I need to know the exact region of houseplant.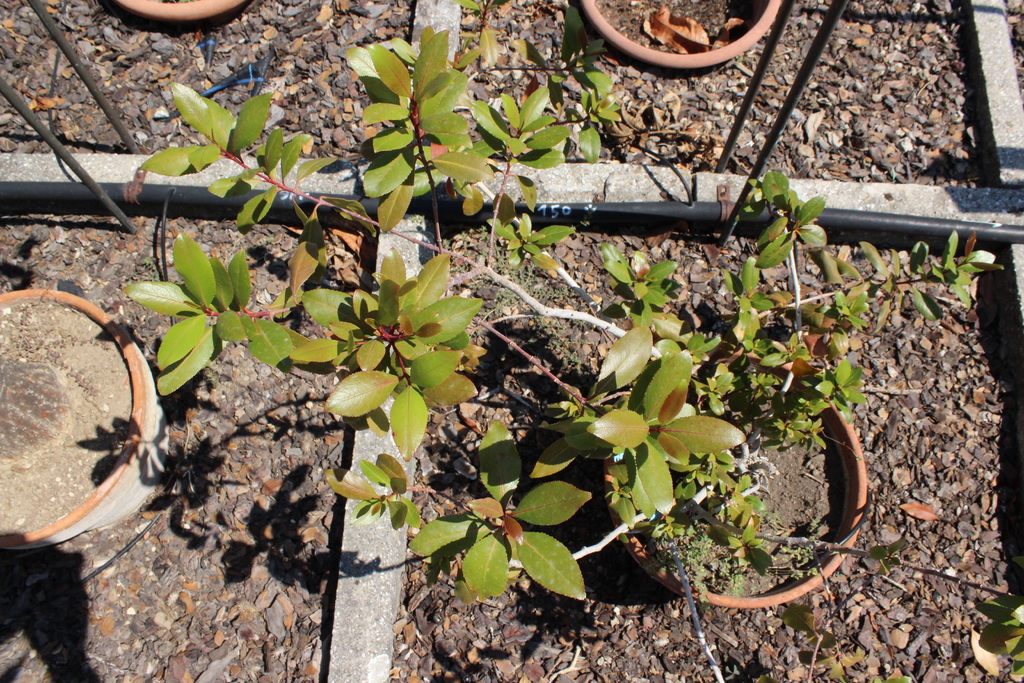
Region: [left=94, top=0, right=257, bottom=42].
